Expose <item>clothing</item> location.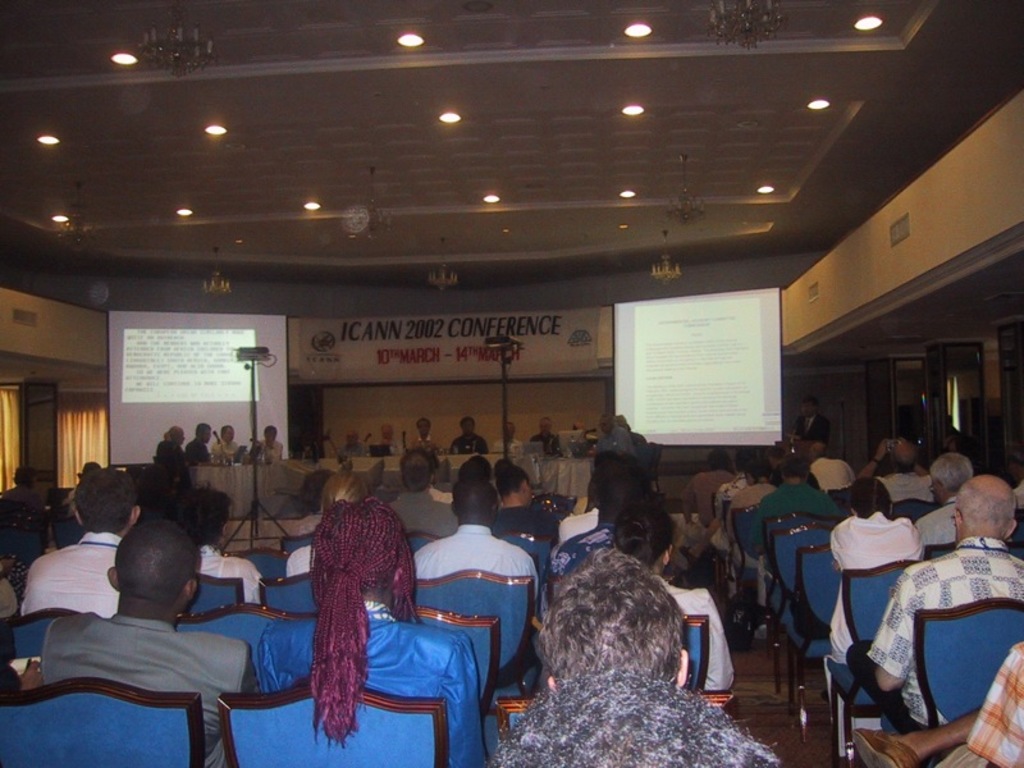
Exposed at (376,434,402,454).
